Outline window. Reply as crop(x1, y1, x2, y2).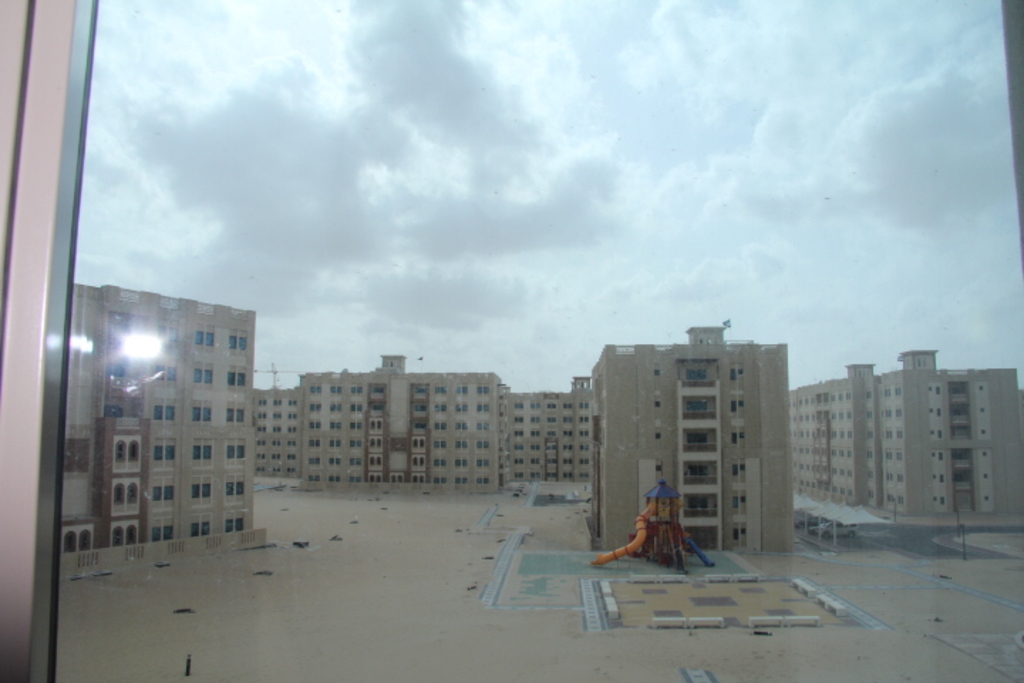
crop(647, 421, 670, 444).
